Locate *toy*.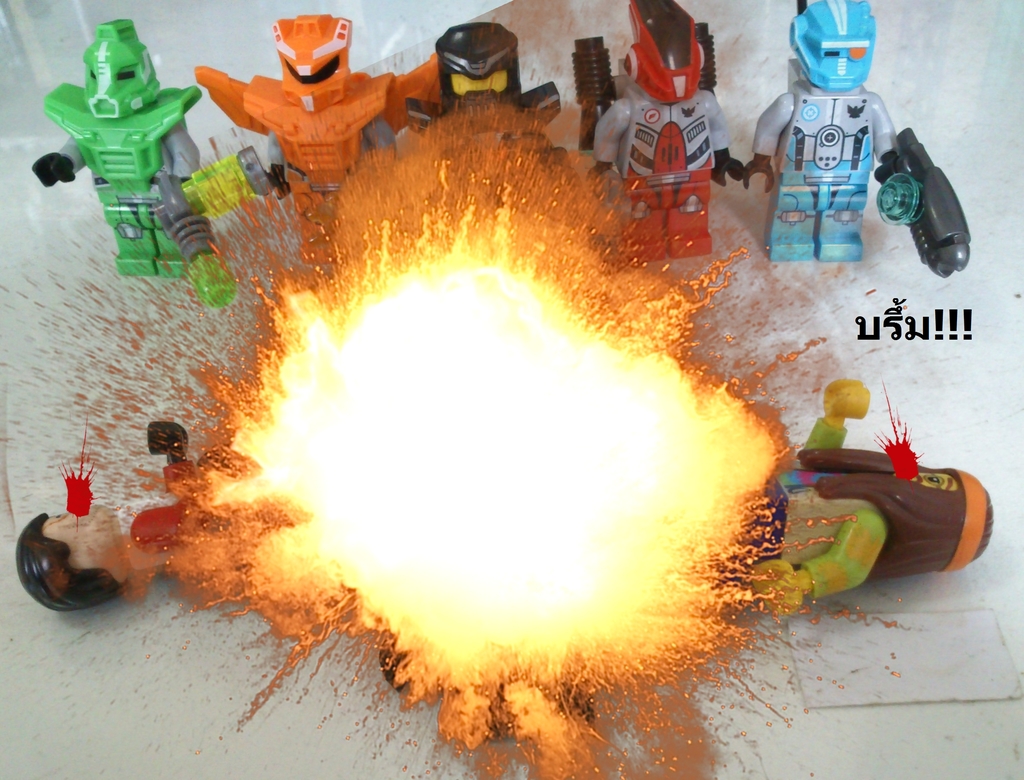
Bounding box: 196:17:399:234.
